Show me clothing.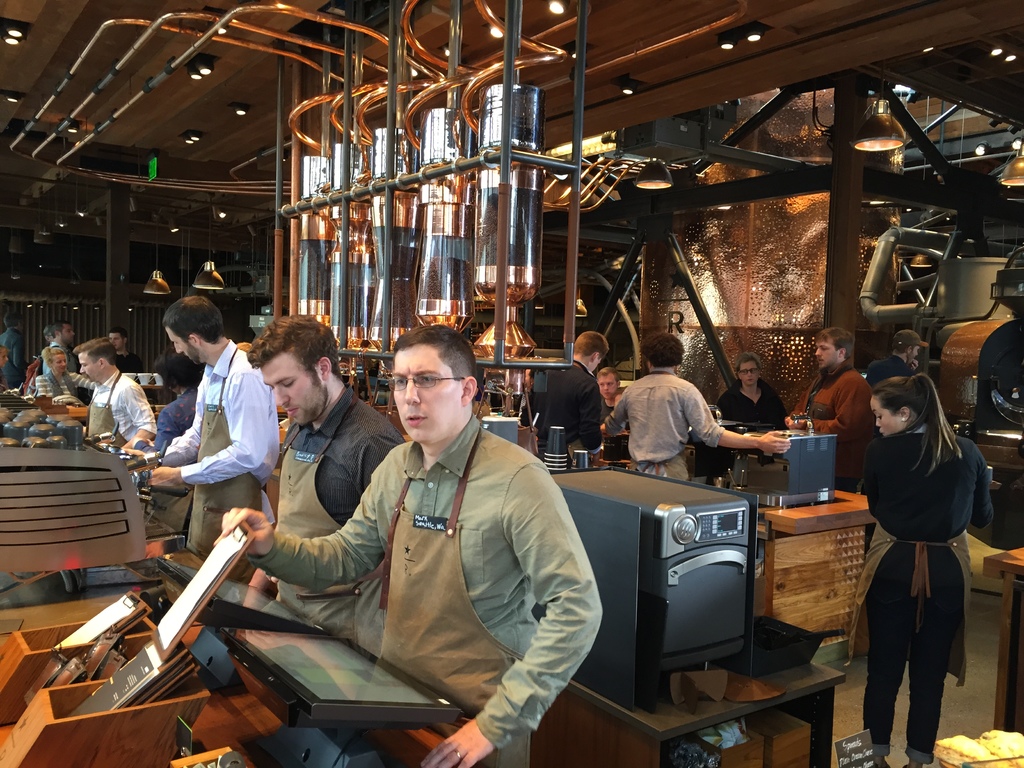
clothing is here: bbox(154, 390, 199, 449).
